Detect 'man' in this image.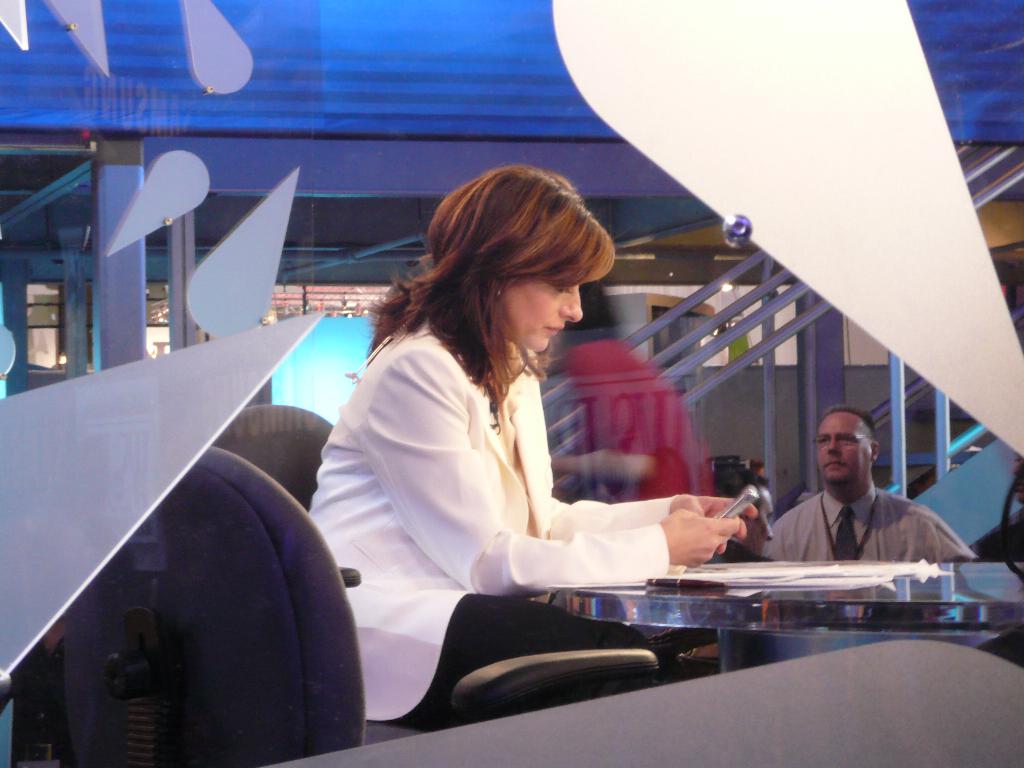
Detection: region(764, 407, 976, 564).
